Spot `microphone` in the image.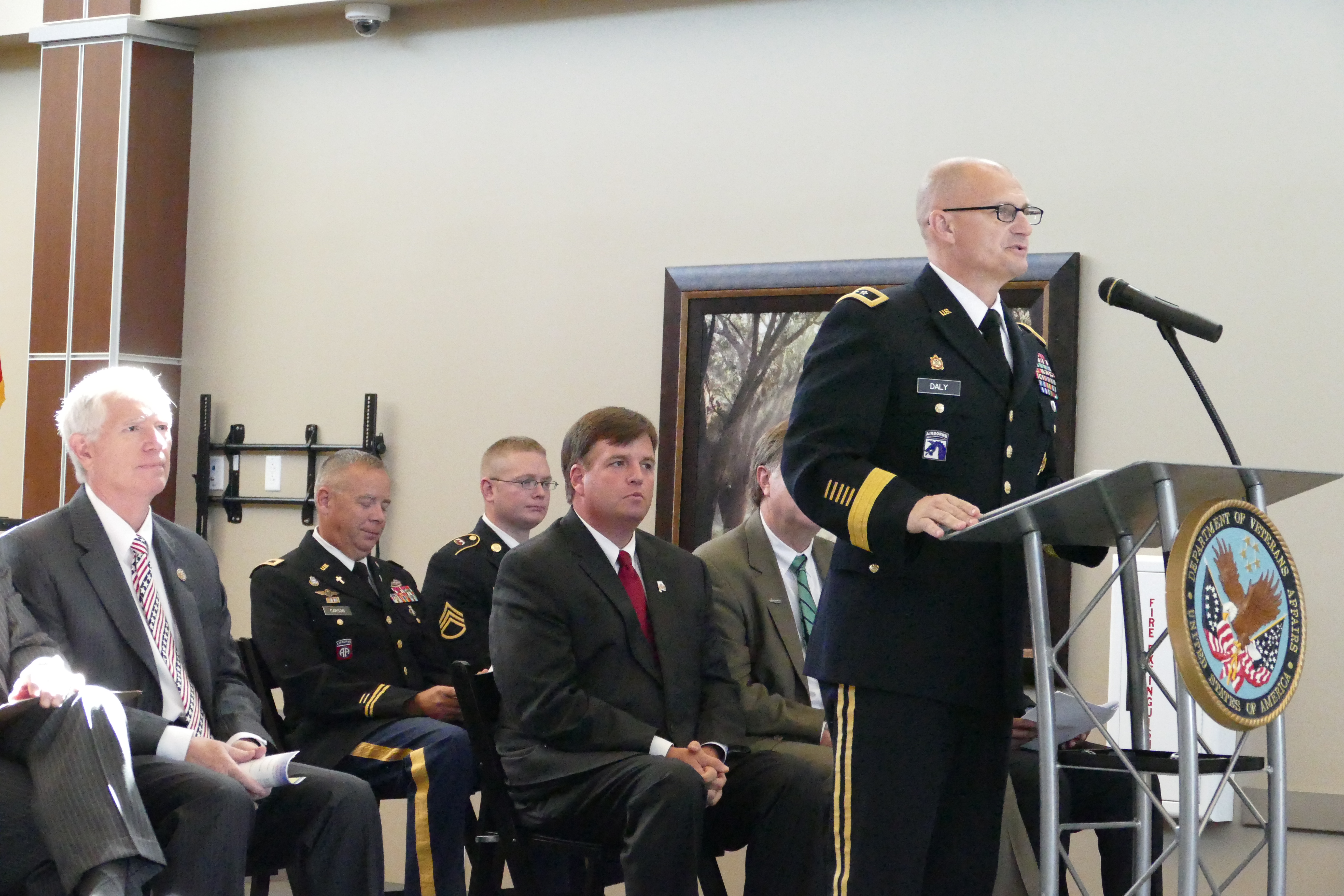
`microphone` found at x1=272, y1=66, x2=303, y2=89.
